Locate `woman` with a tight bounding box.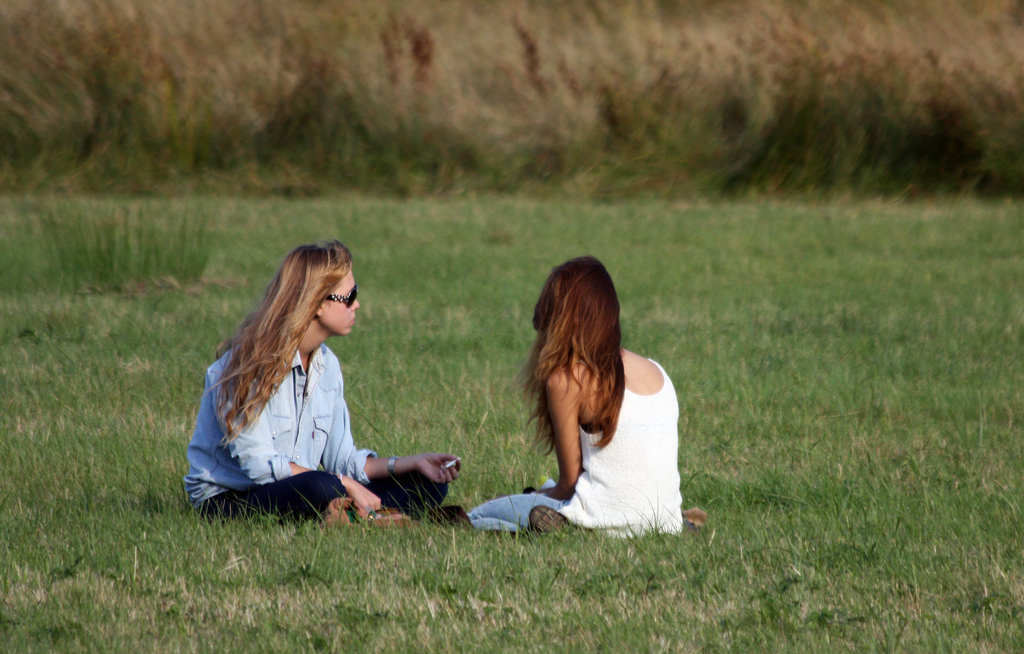
x1=484, y1=251, x2=687, y2=552.
